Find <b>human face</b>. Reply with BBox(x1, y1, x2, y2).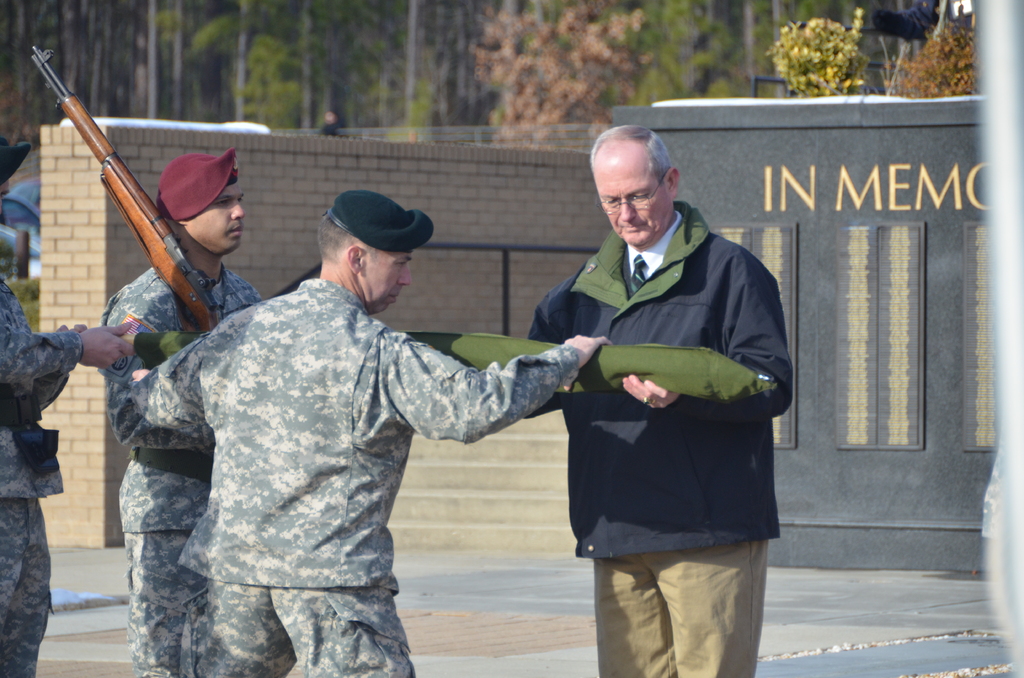
BBox(194, 186, 244, 250).
